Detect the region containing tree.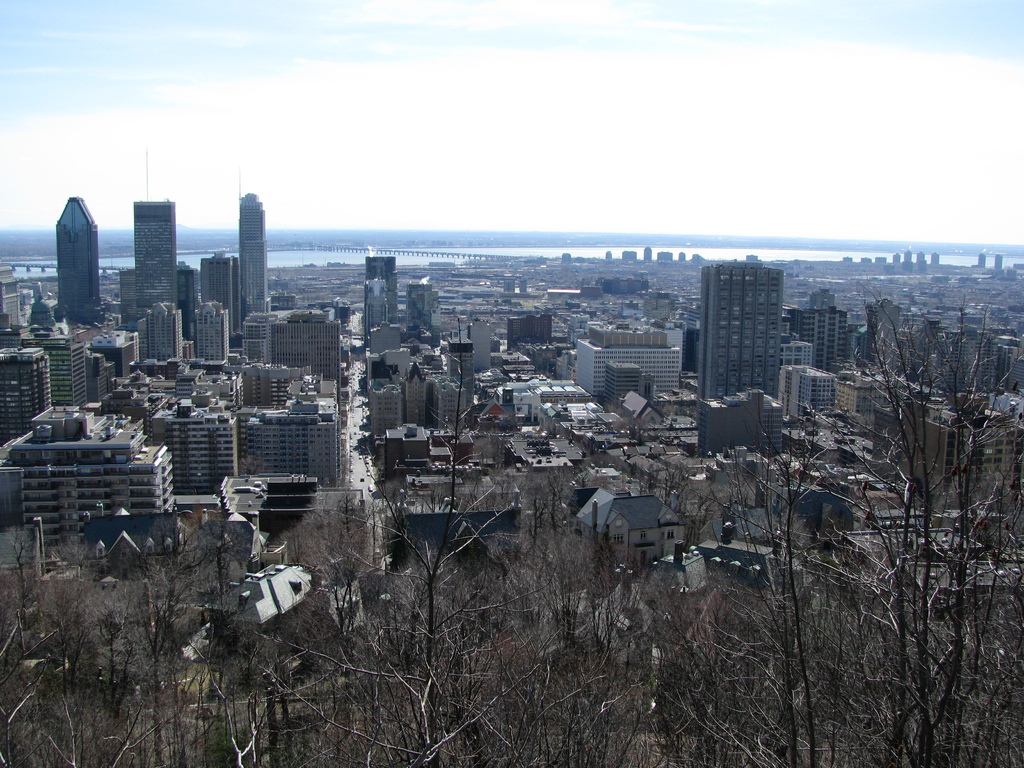
[left=270, top=488, right=561, bottom=767].
